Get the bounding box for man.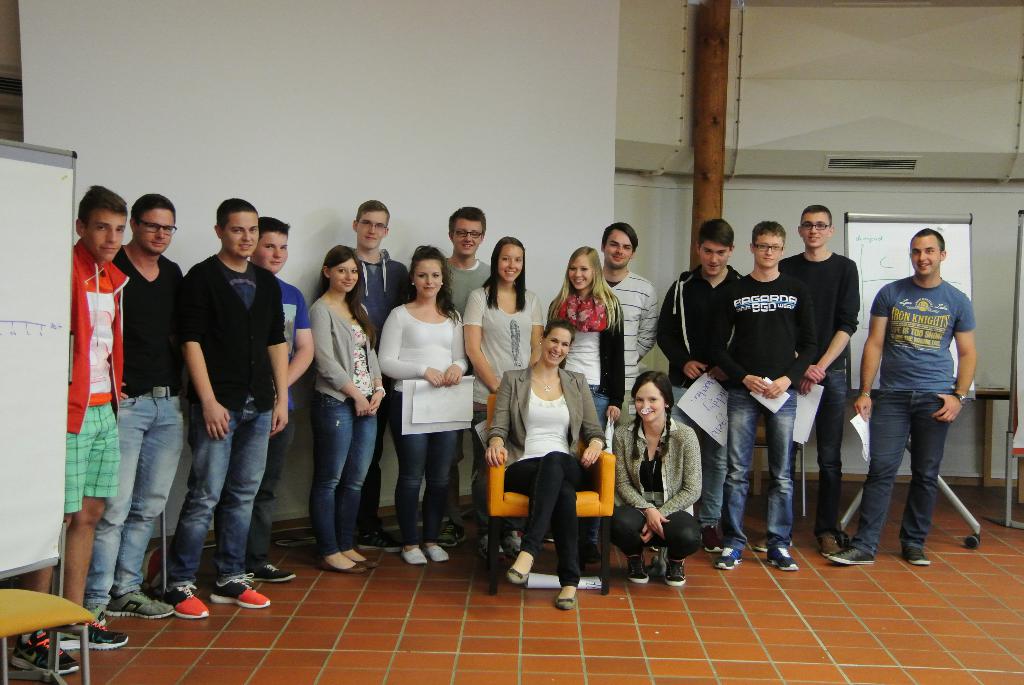
{"x1": 84, "y1": 192, "x2": 184, "y2": 628}.
